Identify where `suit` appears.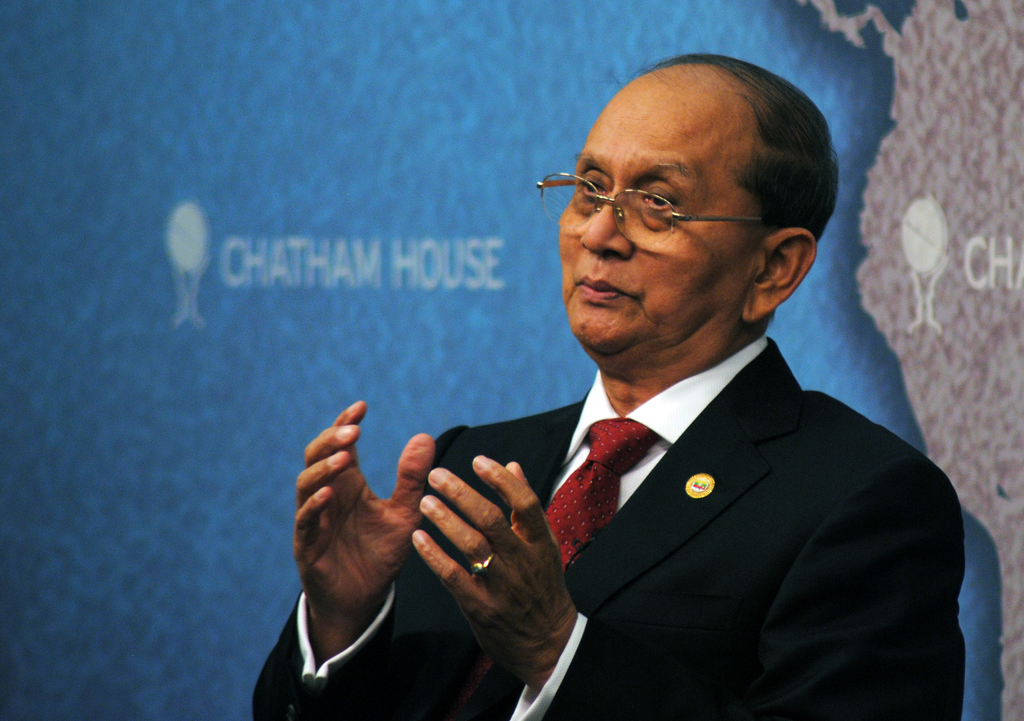
Appears at BBox(446, 286, 999, 692).
